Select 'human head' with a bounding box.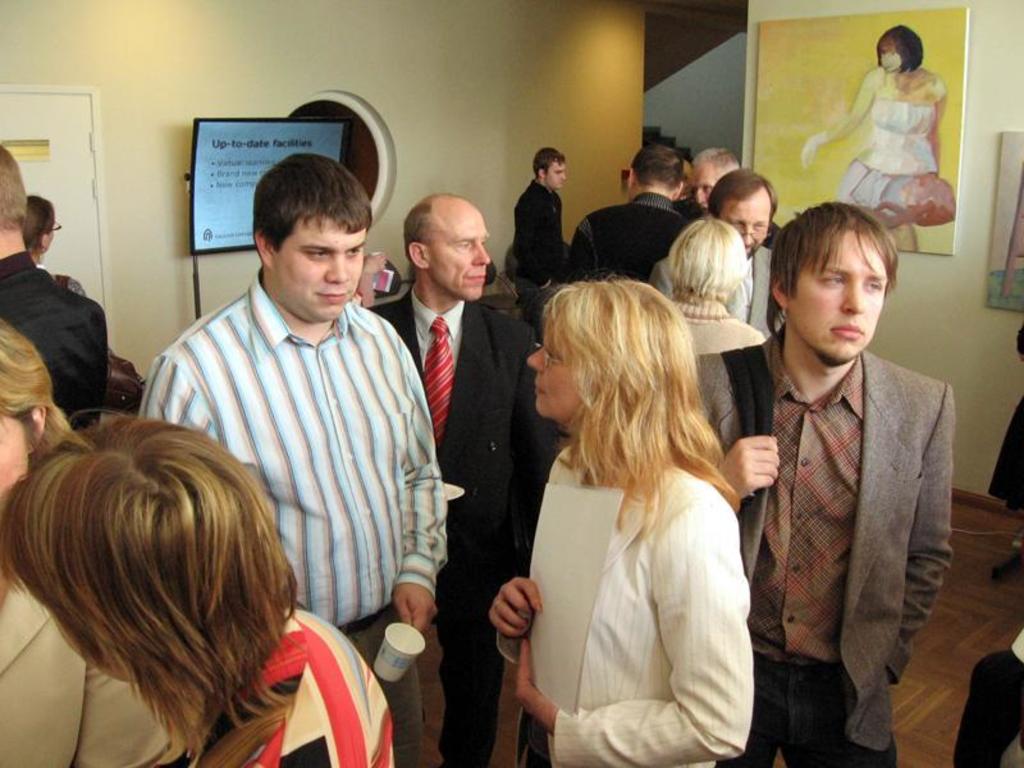
<region>777, 196, 915, 381</region>.
